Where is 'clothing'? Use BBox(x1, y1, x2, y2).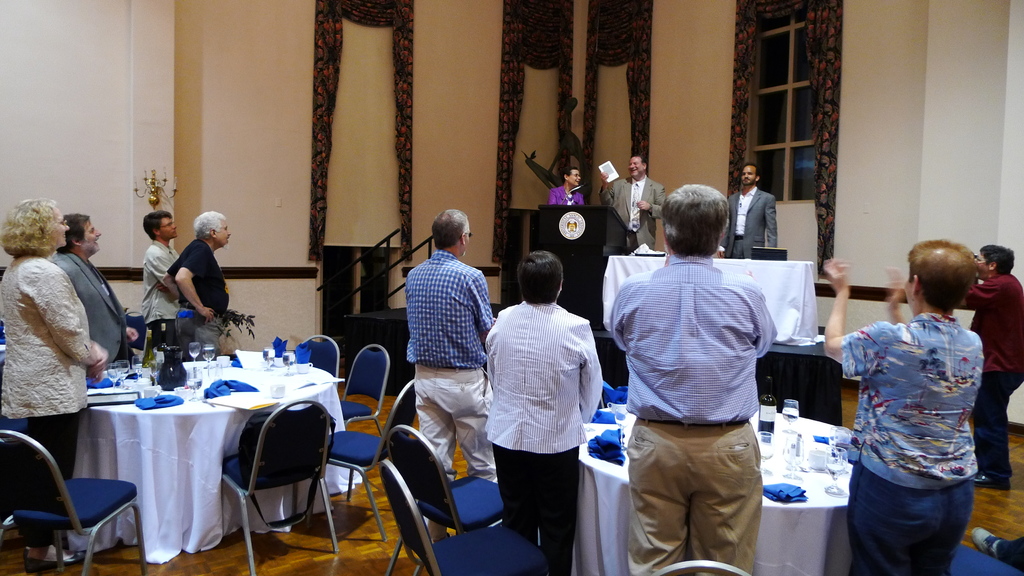
BBox(144, 241, 179, 352).
